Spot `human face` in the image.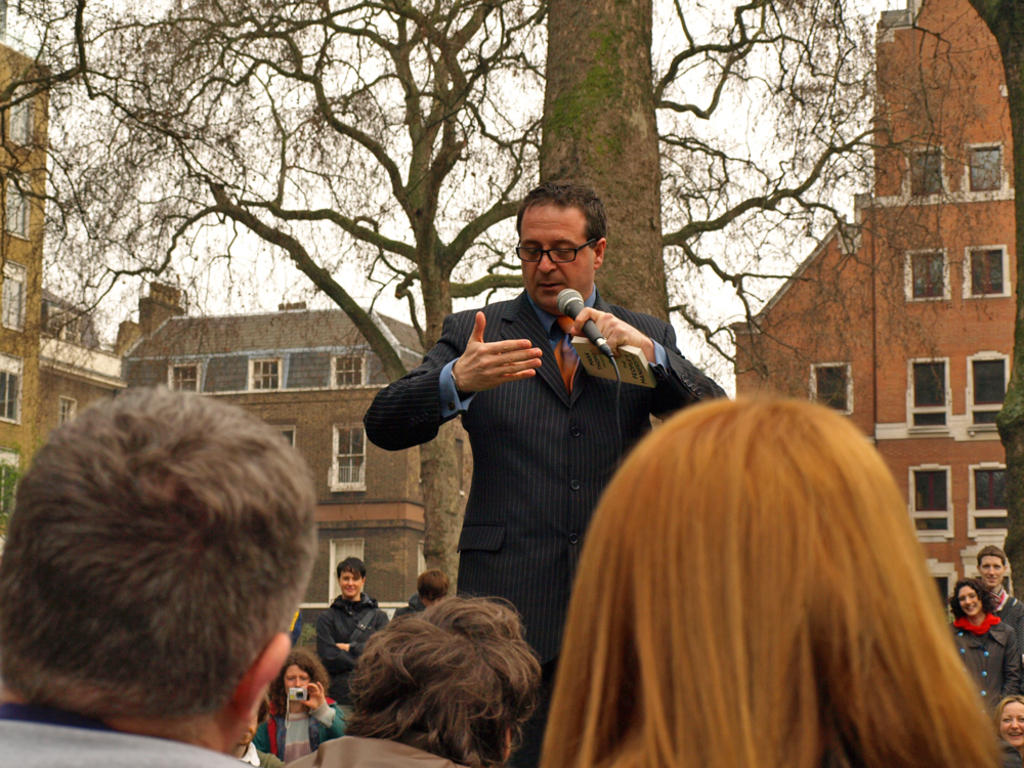
`human face` found at rect(959, 581, 980, 614).
